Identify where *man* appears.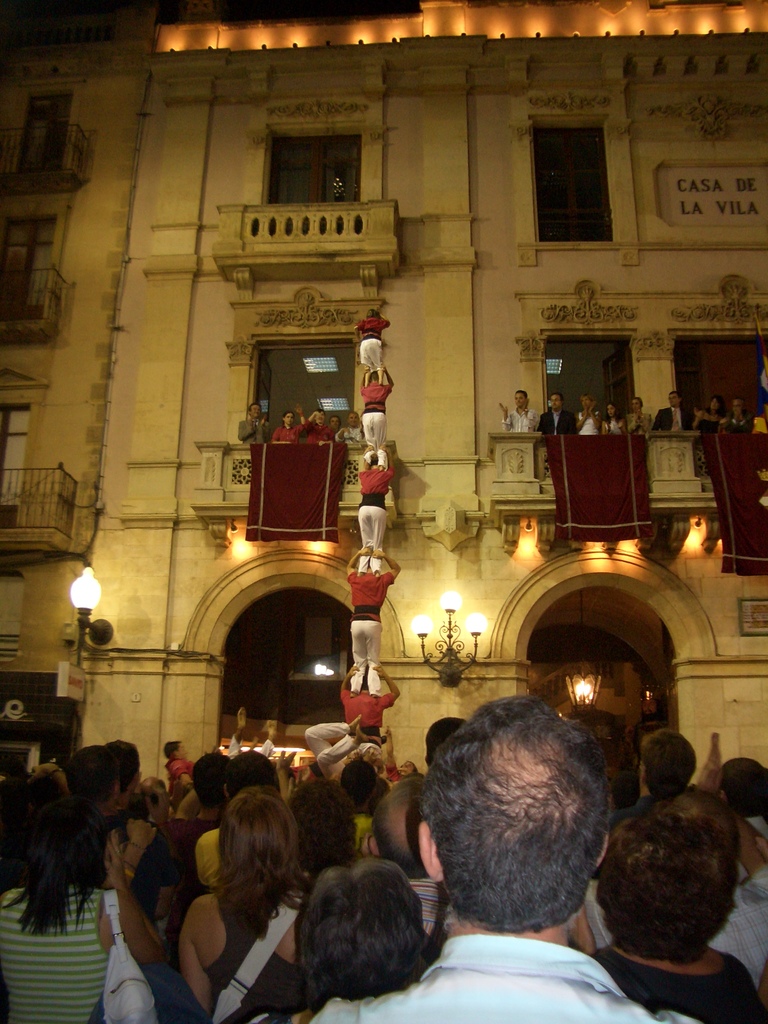
Appears at Rect(345, 548, 399, 696).
